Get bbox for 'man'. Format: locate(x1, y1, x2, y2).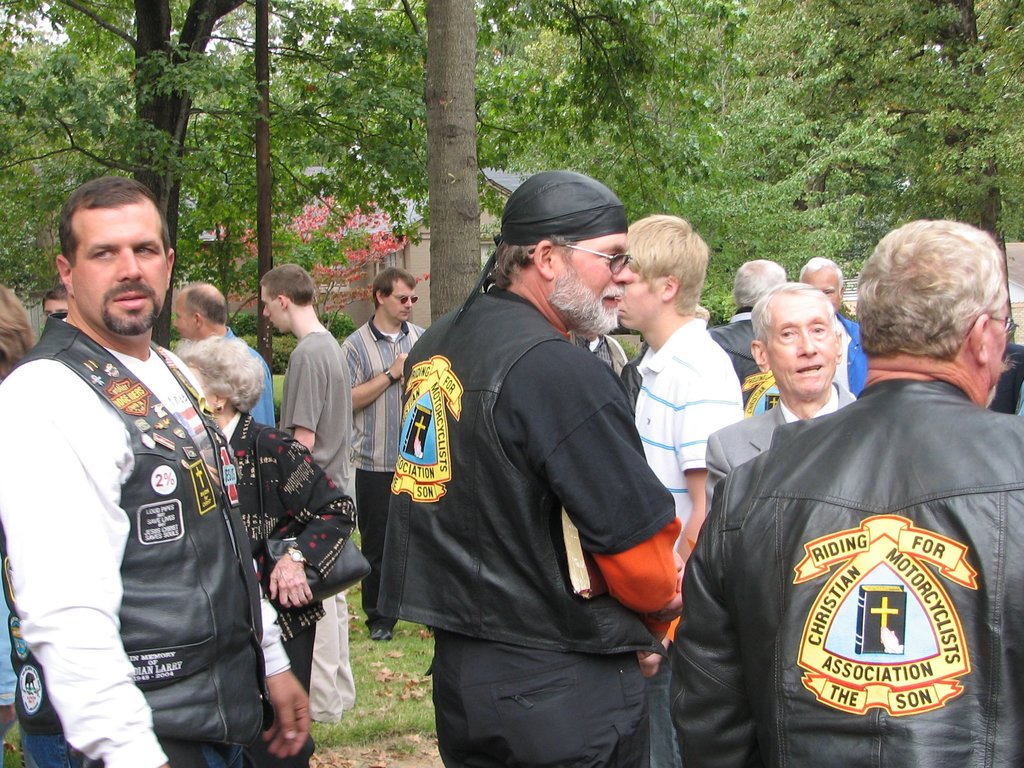
locate(797, 259, 875, 396).
